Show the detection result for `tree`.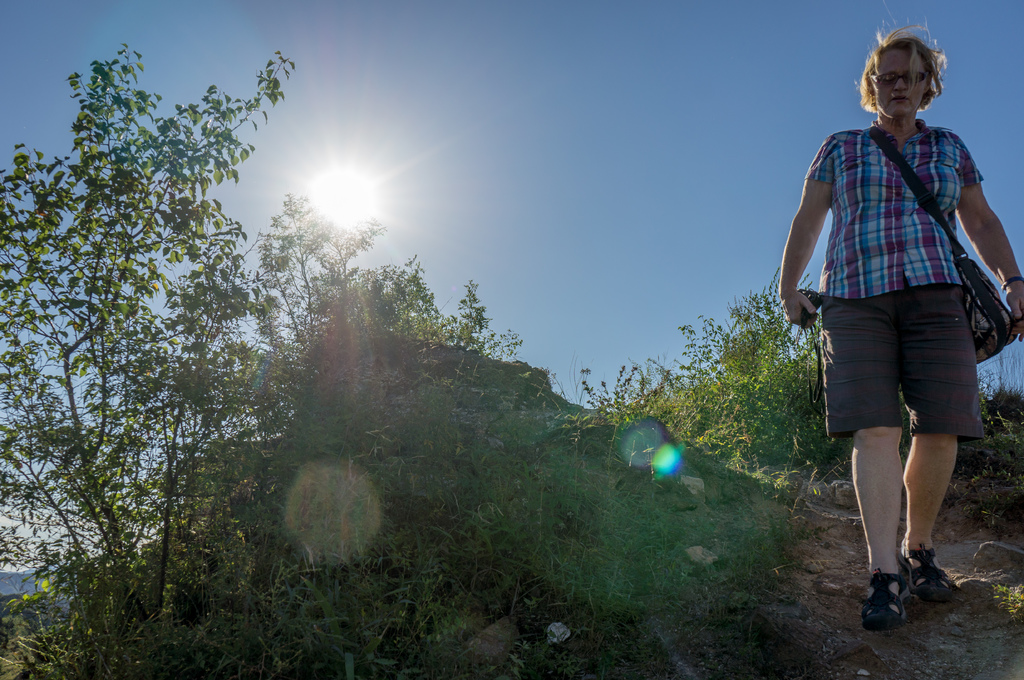
x1=0, y1=38, x2=307, y2=679.
